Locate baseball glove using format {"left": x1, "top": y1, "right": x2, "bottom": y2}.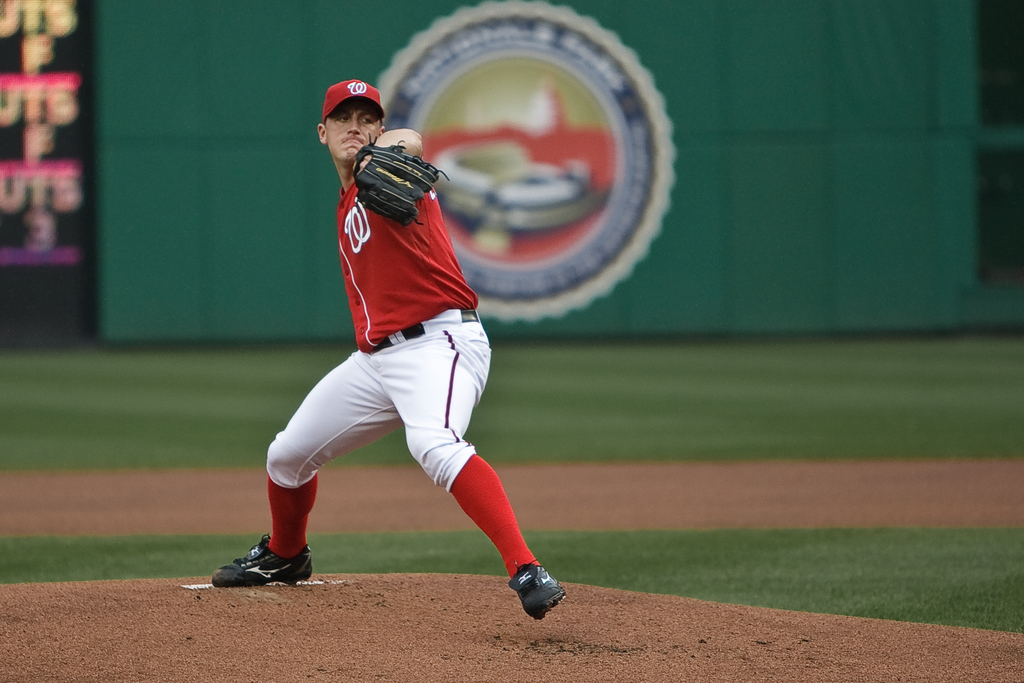
{"left": 344, "top": 136, "right": 452, "bottom": 236}.
